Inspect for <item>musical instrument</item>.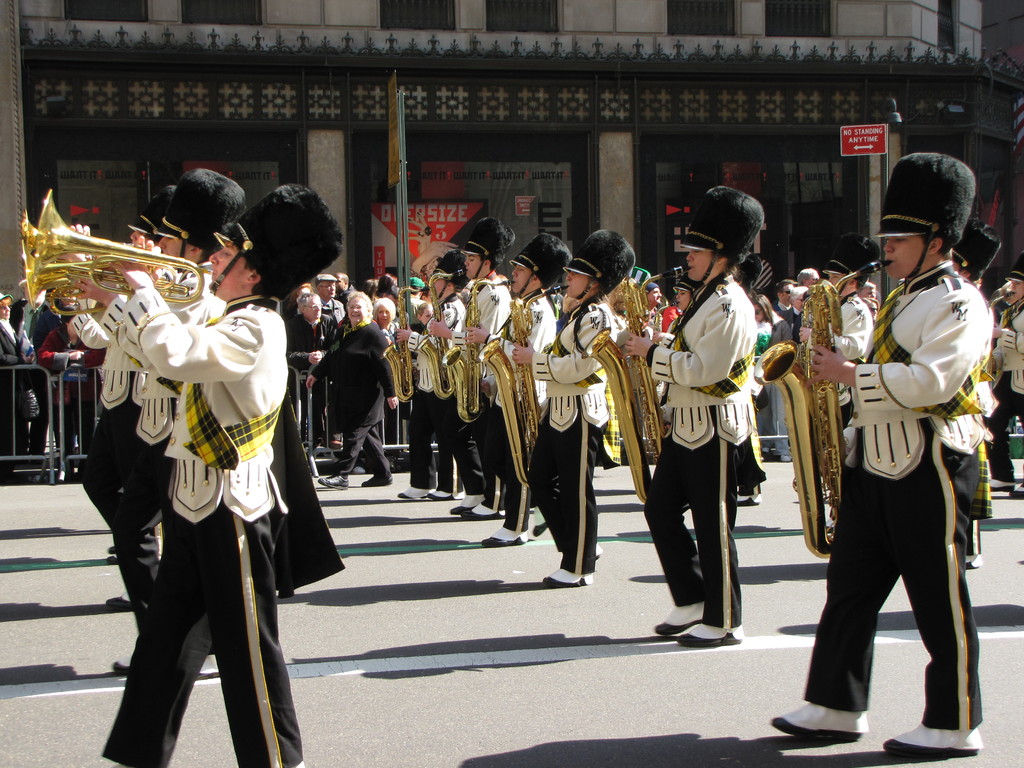
Inspection: 753, 257, 897, 561.
